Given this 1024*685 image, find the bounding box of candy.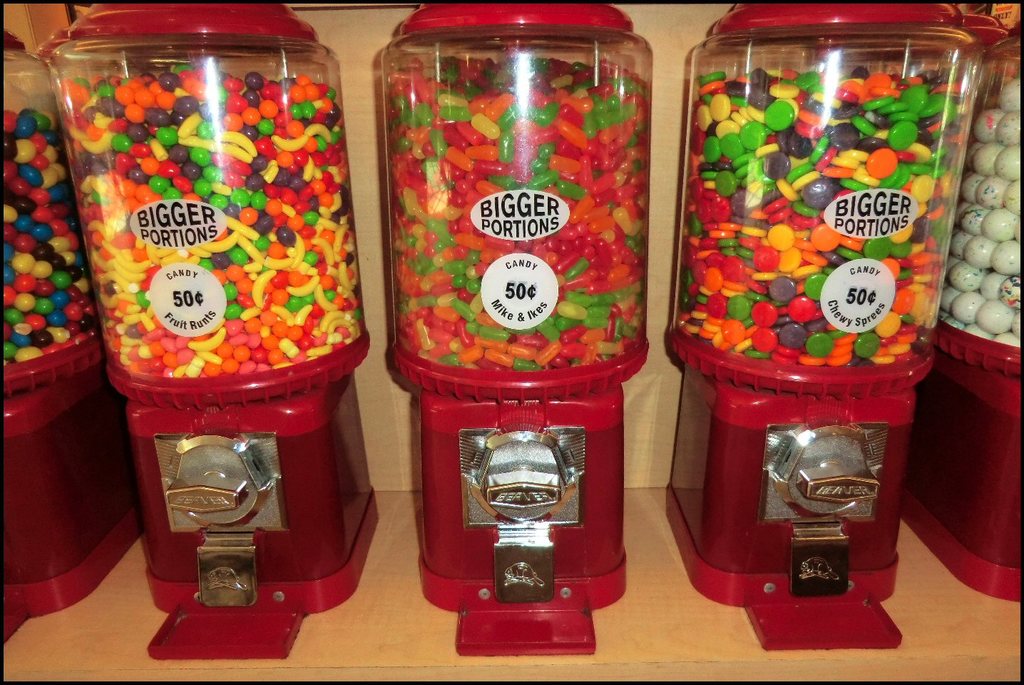
detection(967, 234, 1003, 273).
